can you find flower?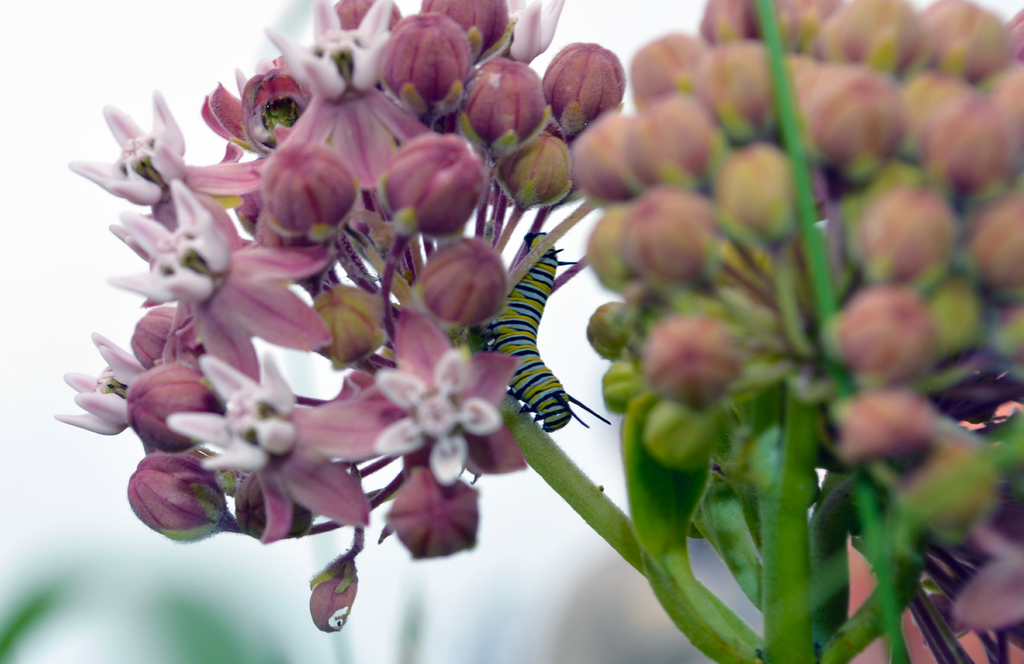
Yes, bounding box: BBox(98, 182, 333, 383).
